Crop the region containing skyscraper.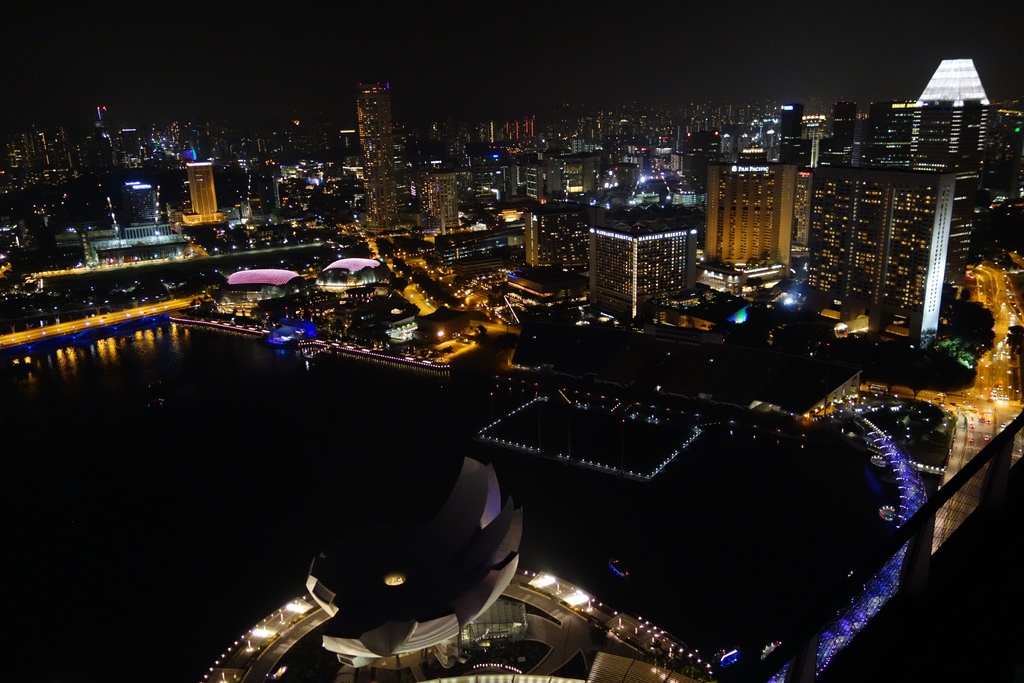
Crop region: [left=787, top=167, right=815, bottom=272].
